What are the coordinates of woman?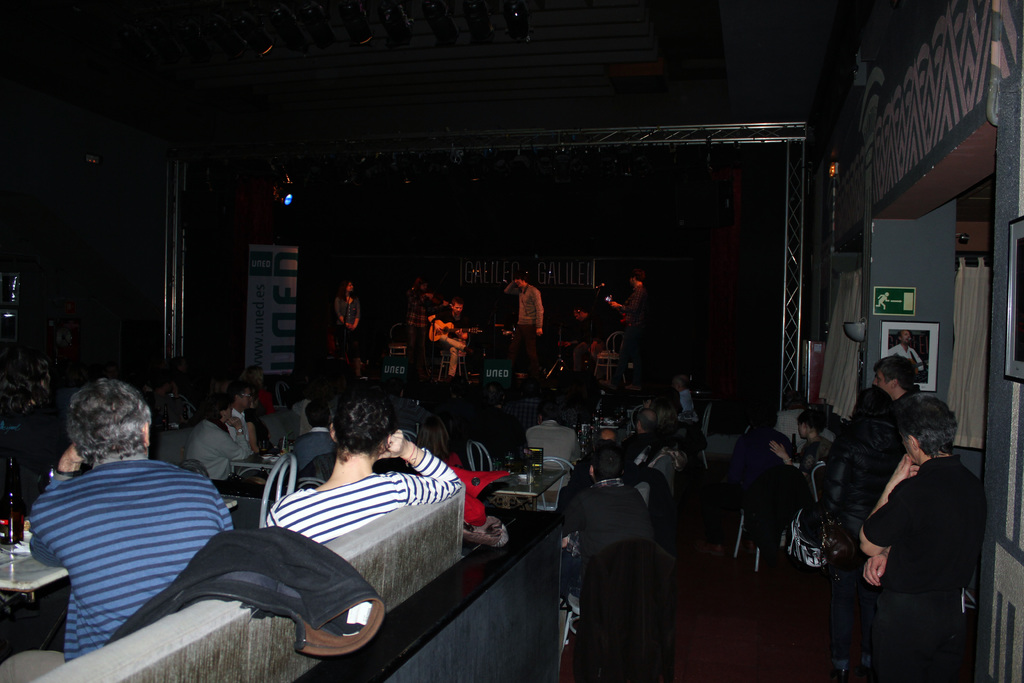
{"left": 239, "top": 367, "right": 282, "bottom": 416}.
